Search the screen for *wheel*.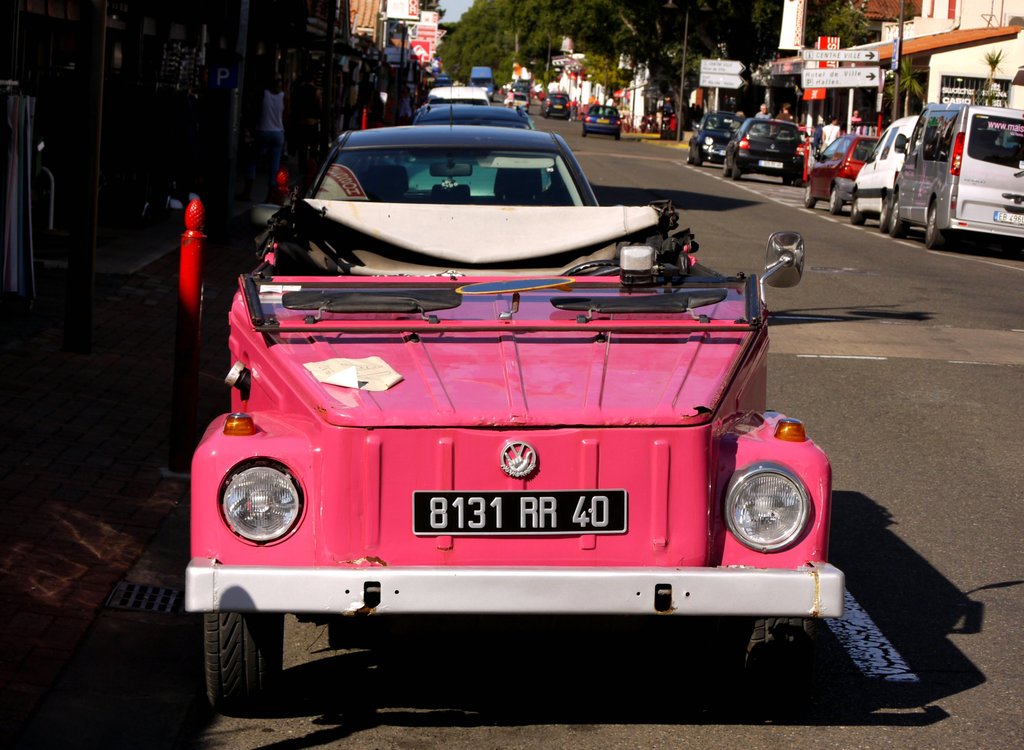
Found at bbox(876, 194, 891, 232).
